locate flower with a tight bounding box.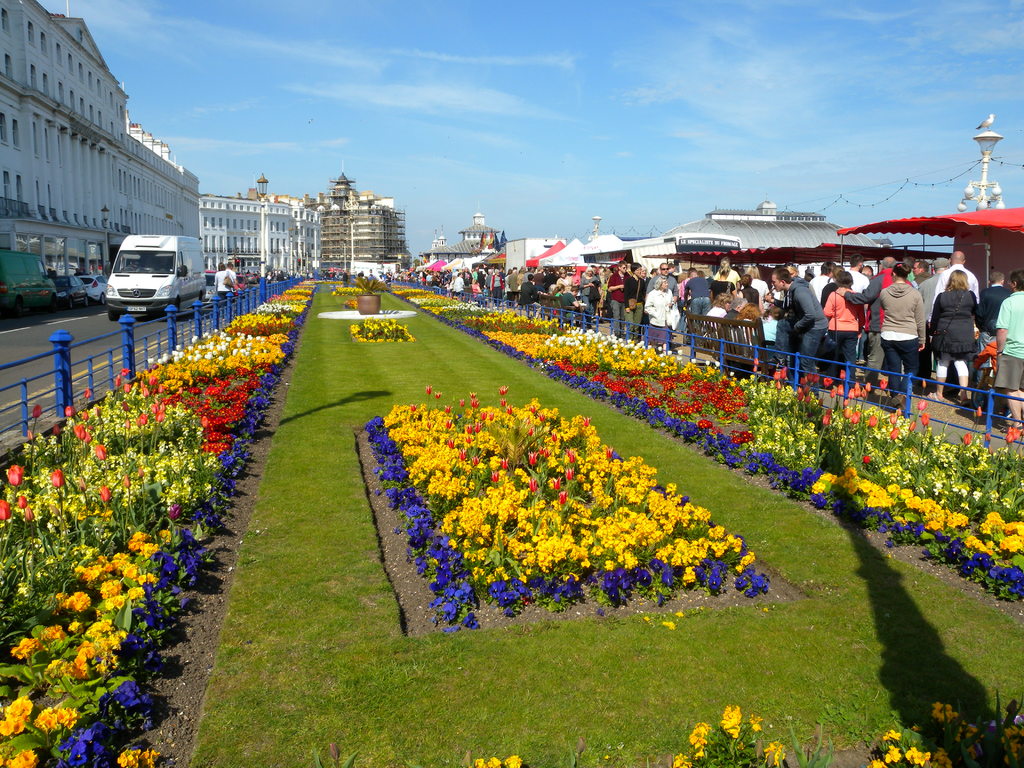
862 383 872 393.
